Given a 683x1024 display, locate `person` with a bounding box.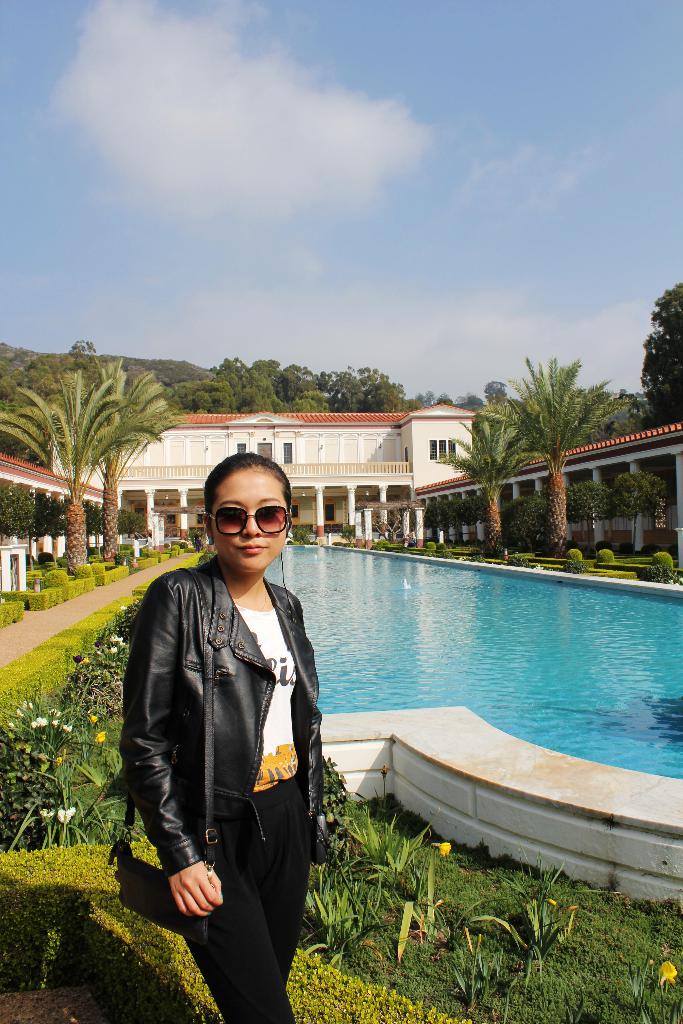
Located: BBox(122, 451, 323, 1023).
